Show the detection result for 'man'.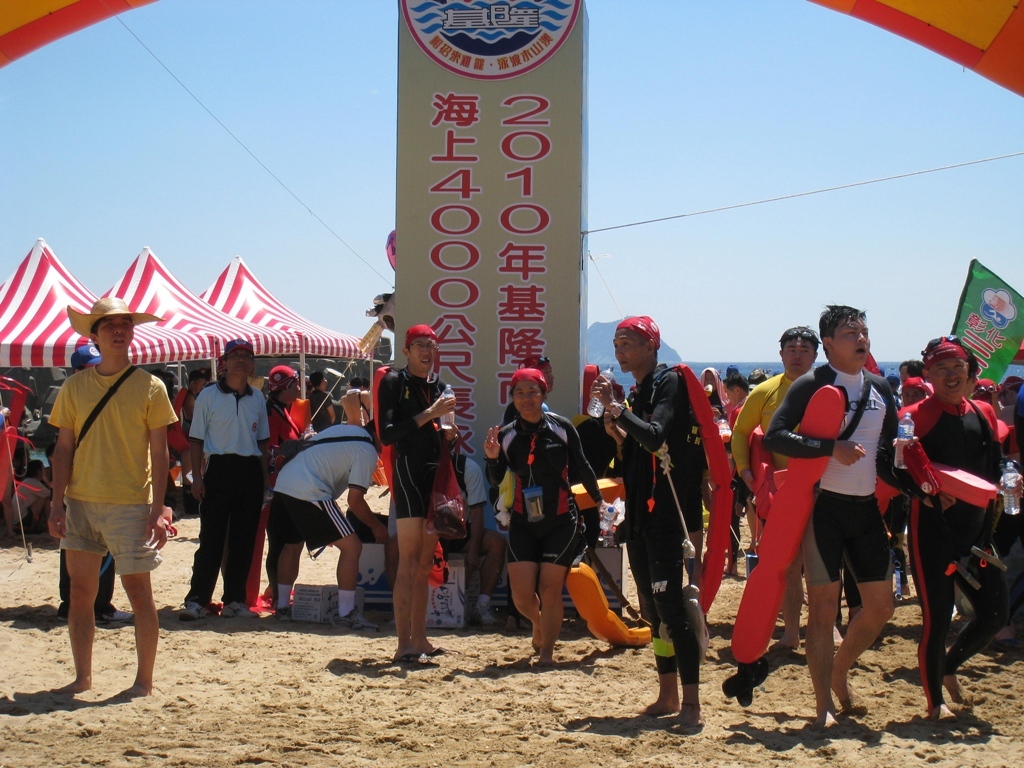
bbox(260, 418, 390, 638).
